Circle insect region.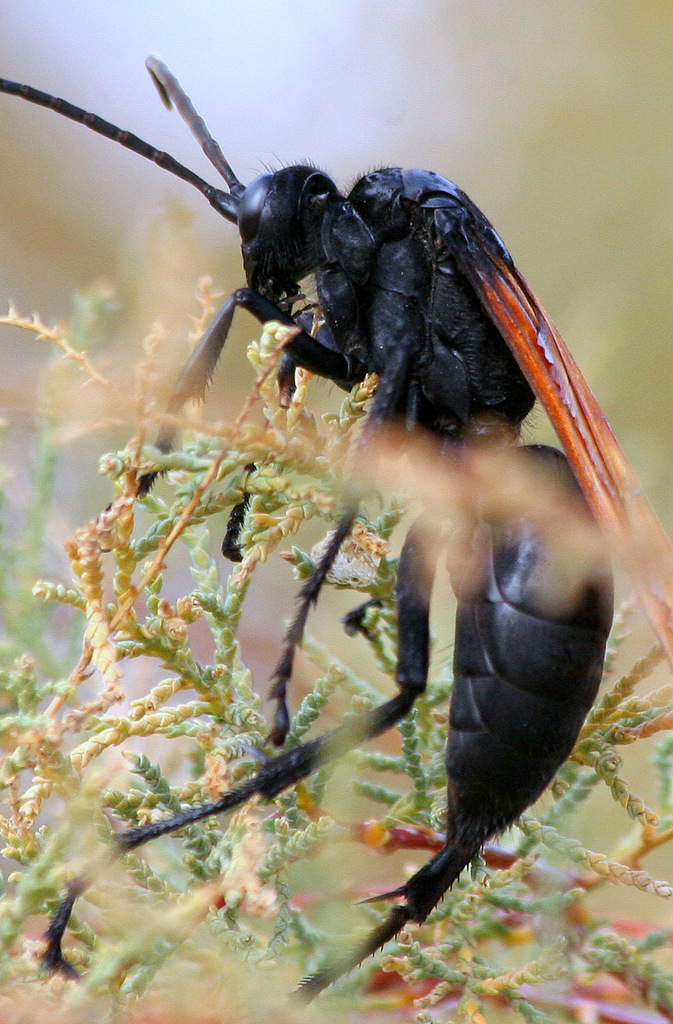
Region: pyautogui.locateOnScreen(0, 53, 672, 1016).
